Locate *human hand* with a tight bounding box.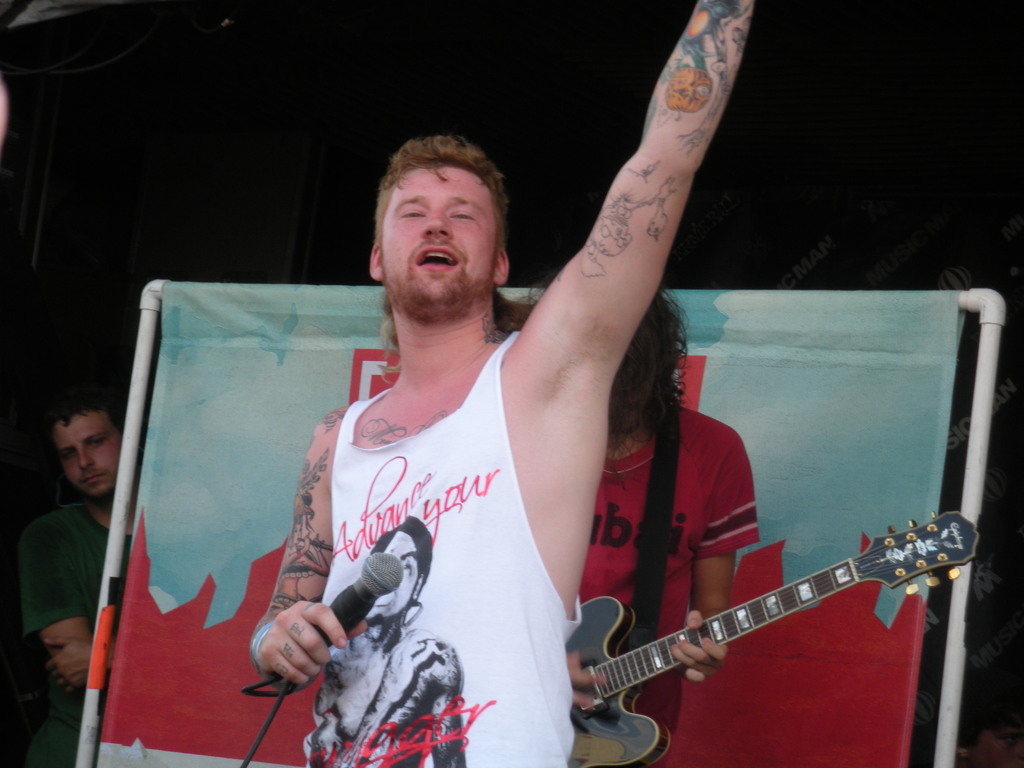
pyautogui.locateOnScreen(666, 607, 730, 685).
